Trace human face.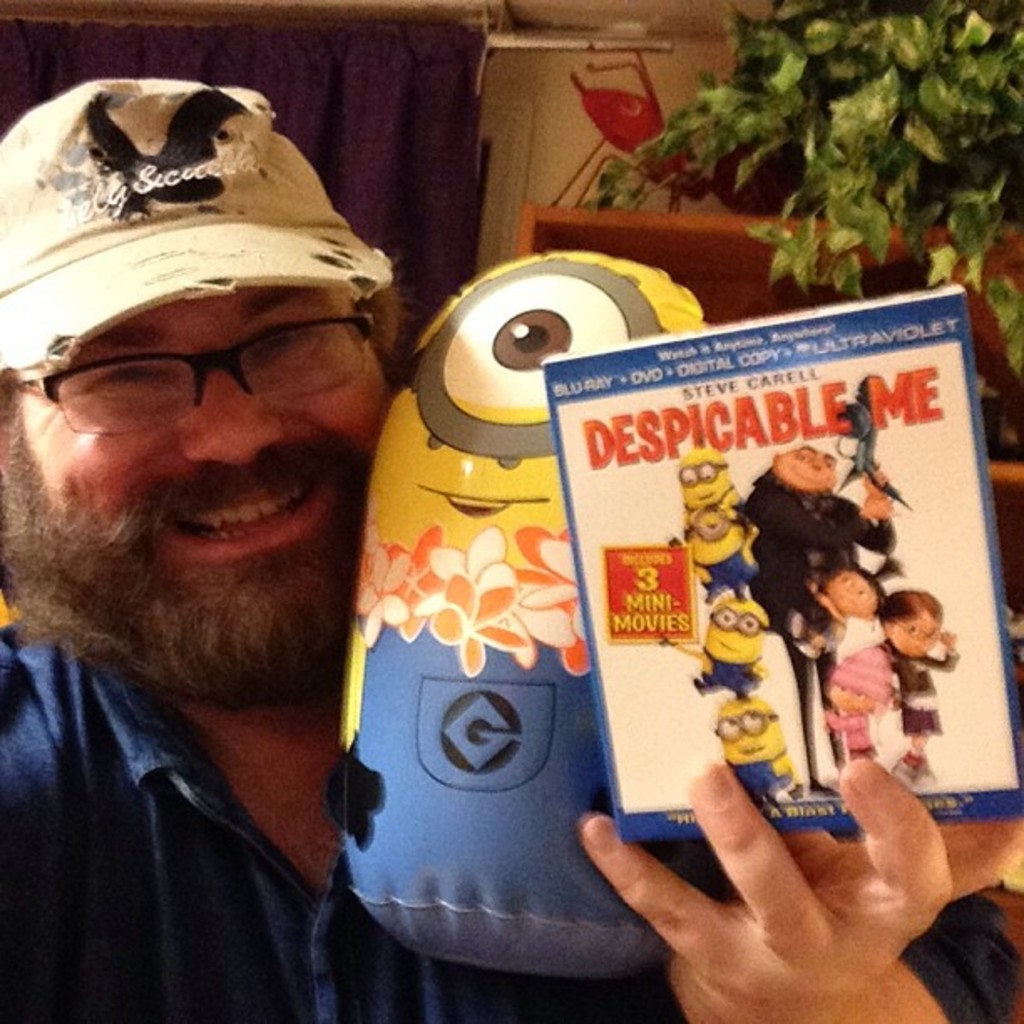
Traced to <bbox>5, 286, 390, 683</bbox>.
